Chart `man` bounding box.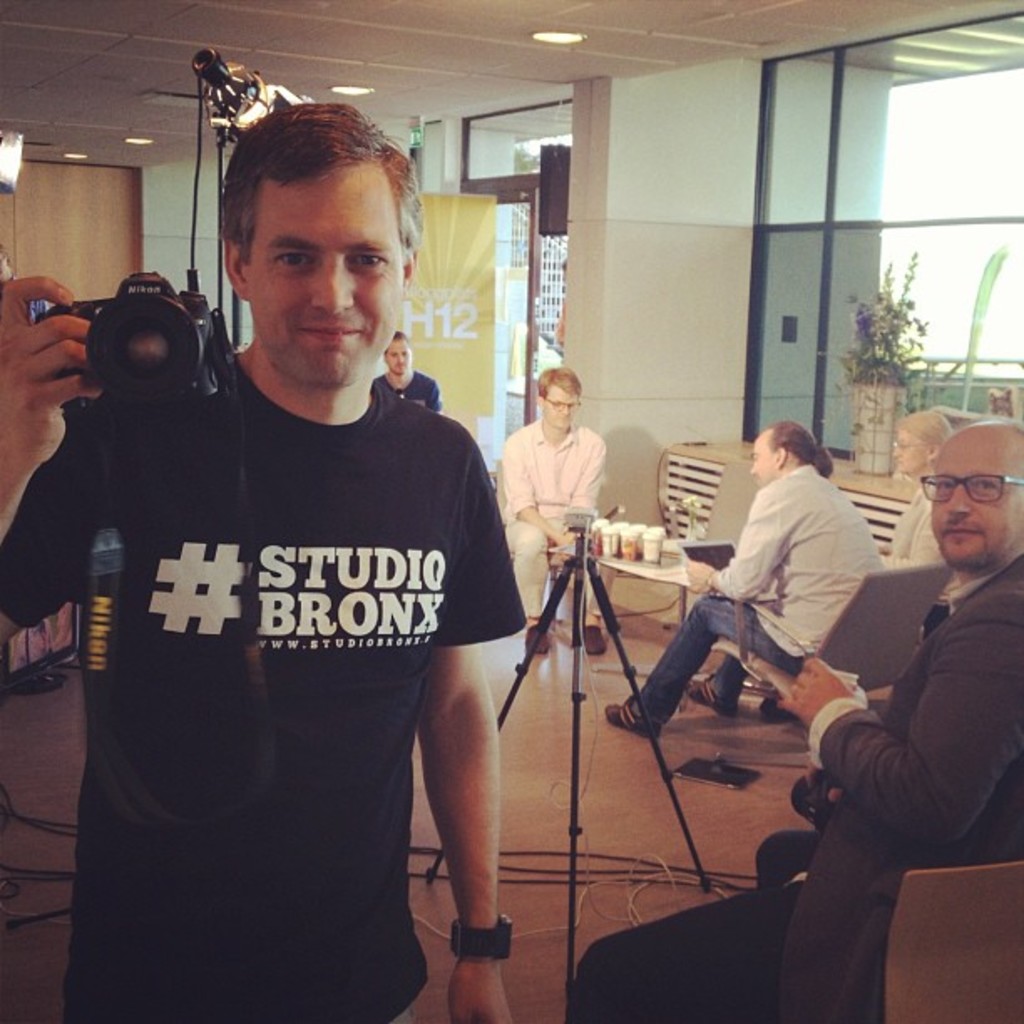
Charted: {"left": 609, "top": 418, "right": 883, "bottom": 740}.
